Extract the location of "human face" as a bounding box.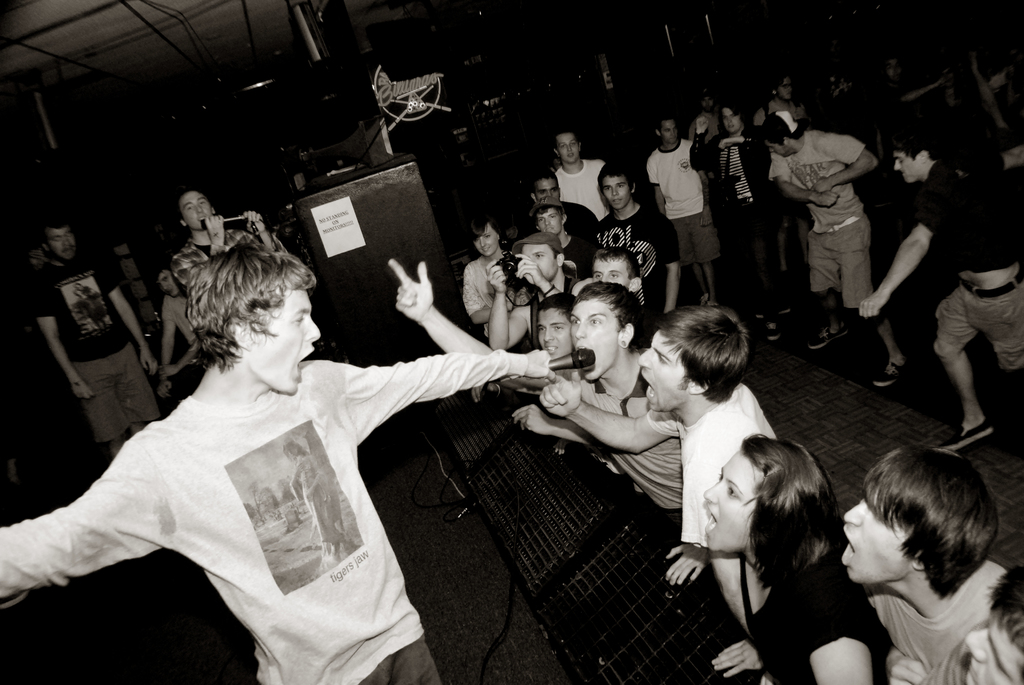
[left=714, top=96, right=744, bottom=134].
